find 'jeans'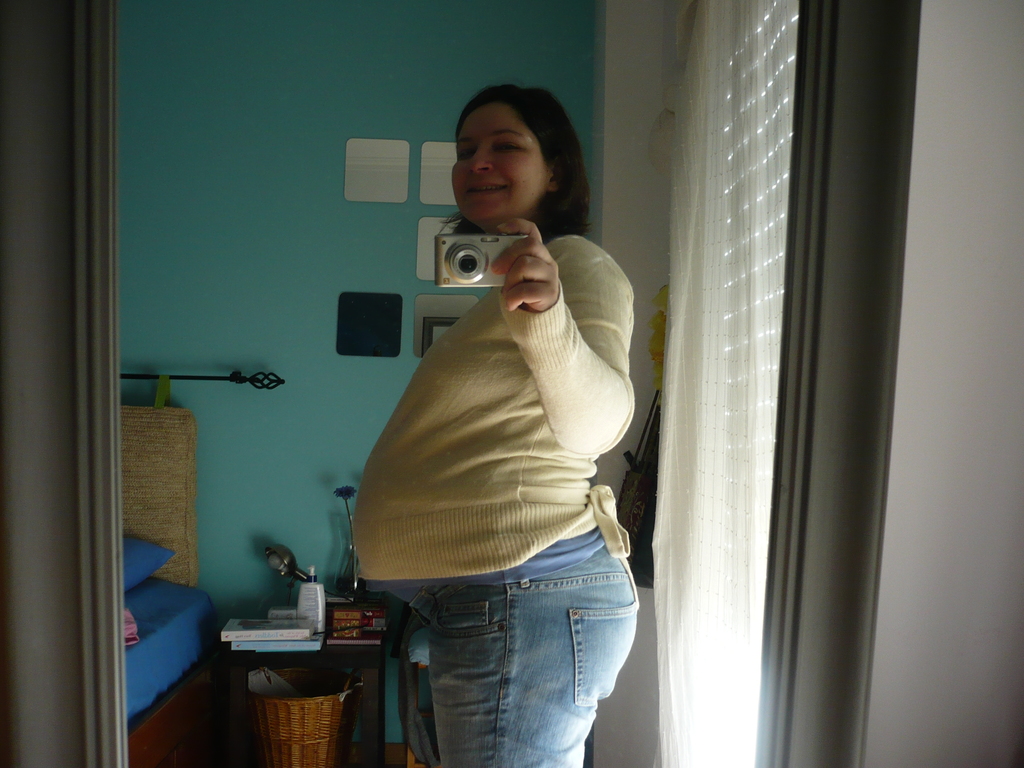
select_region(366, 550, 630, 764)
